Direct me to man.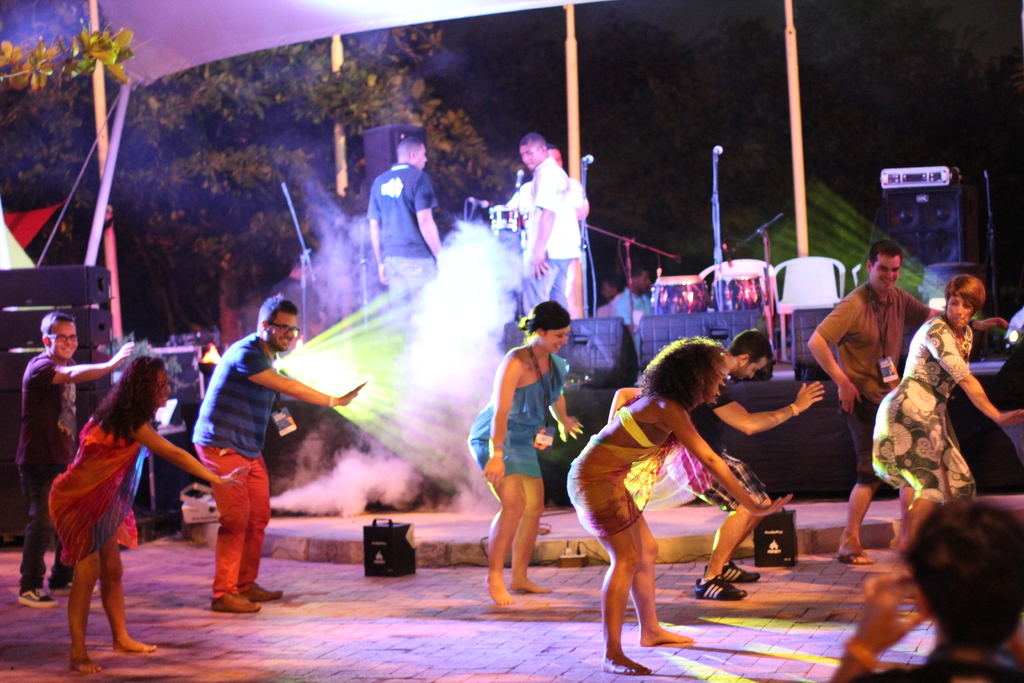
Direction: [left=13, top=311, right=136, bottom=607].
